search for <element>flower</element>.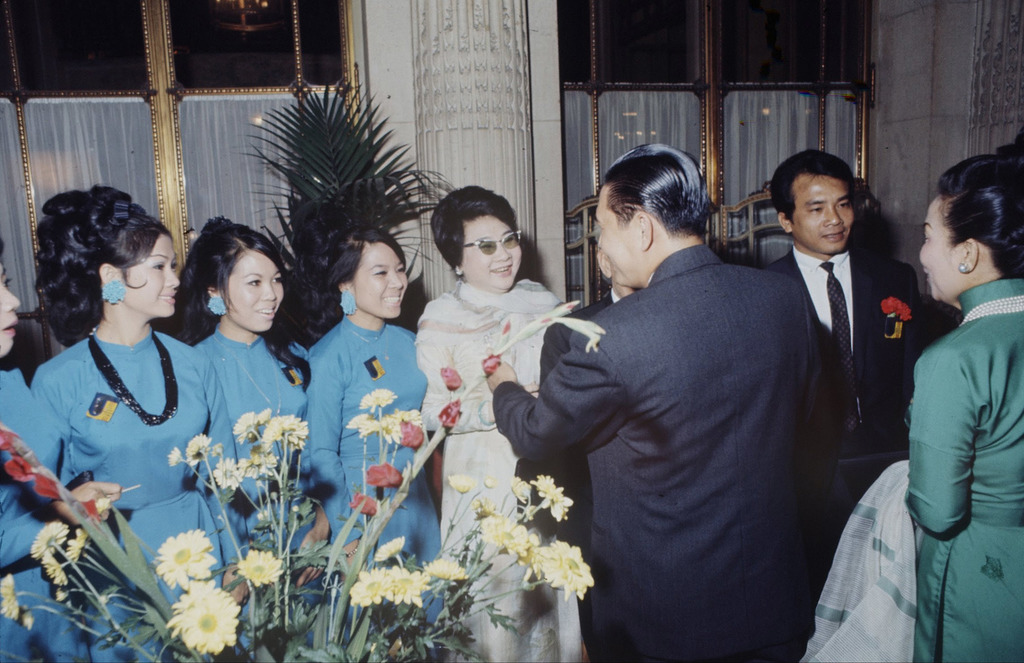
Found at 449, 472, 475, 492.
